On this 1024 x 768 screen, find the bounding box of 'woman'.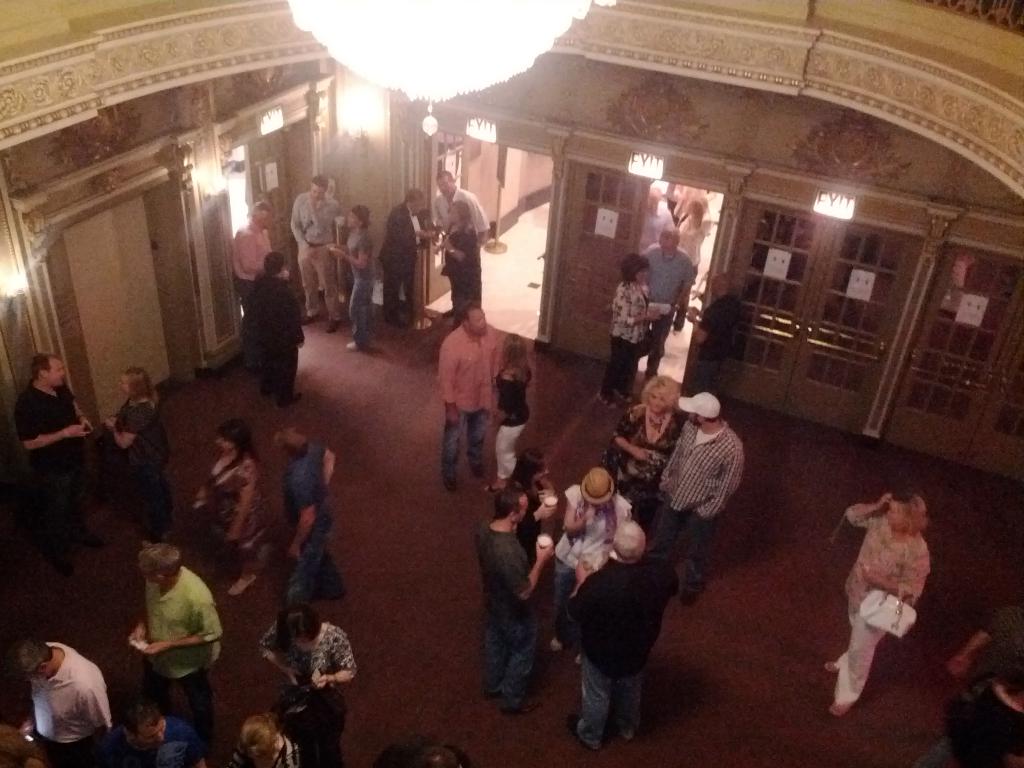
Bounding box: select_region(605, 258, 662, 418).
